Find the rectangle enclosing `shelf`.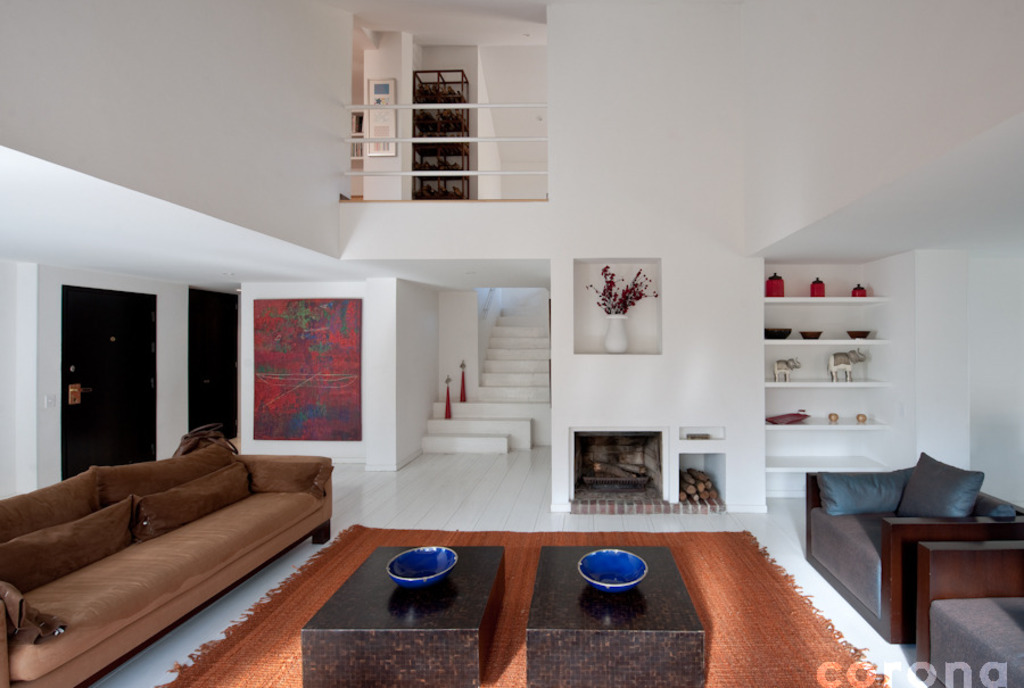
locate(761, 267, 910, 446).
